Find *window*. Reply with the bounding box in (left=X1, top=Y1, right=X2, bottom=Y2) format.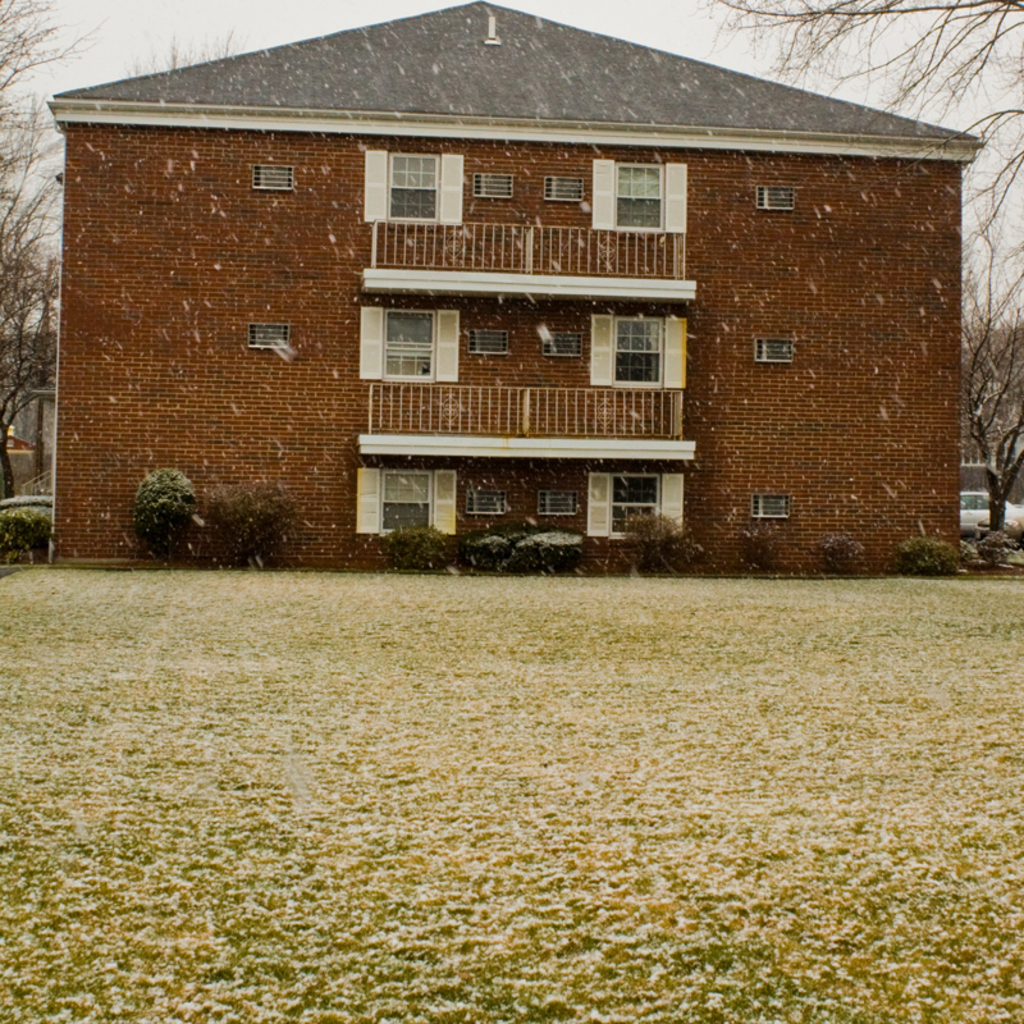
(left=355, top=306, right=458, bottom=387).
